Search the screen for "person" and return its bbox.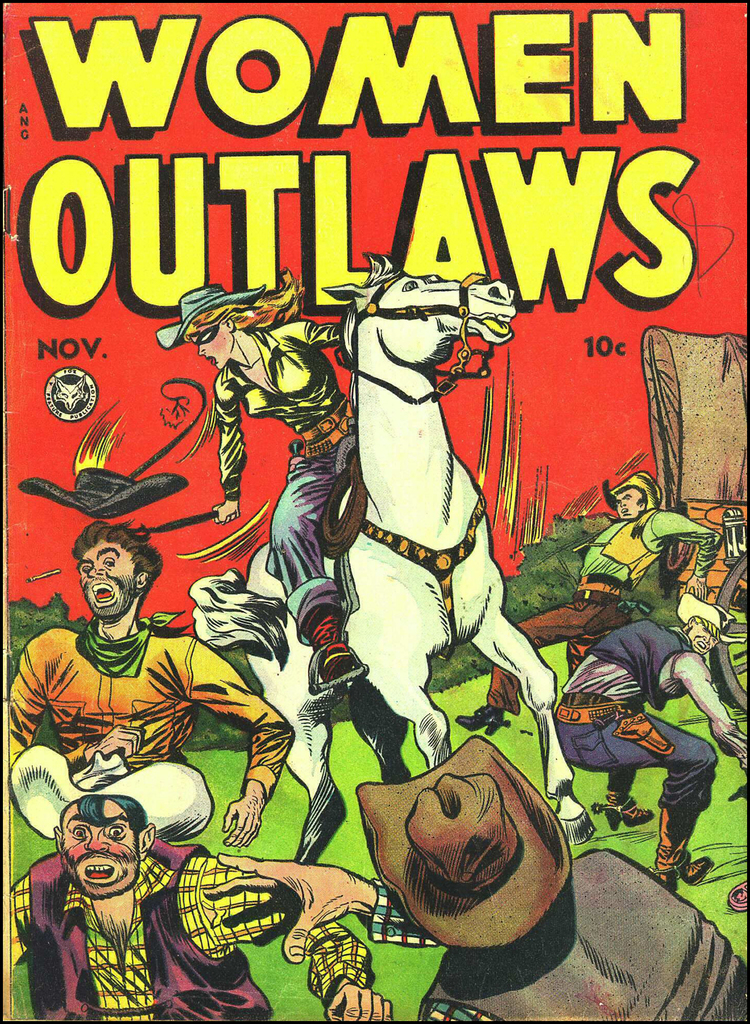
Found: l=554, t=591, r=749, b=892.
